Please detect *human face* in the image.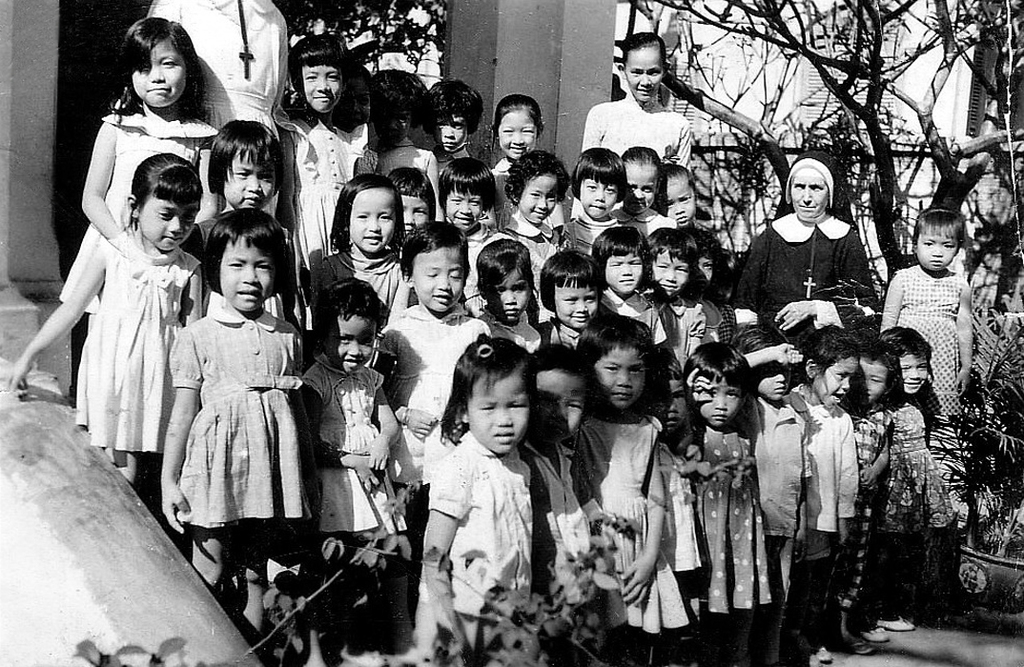
box(465, 370, 530, 450).
